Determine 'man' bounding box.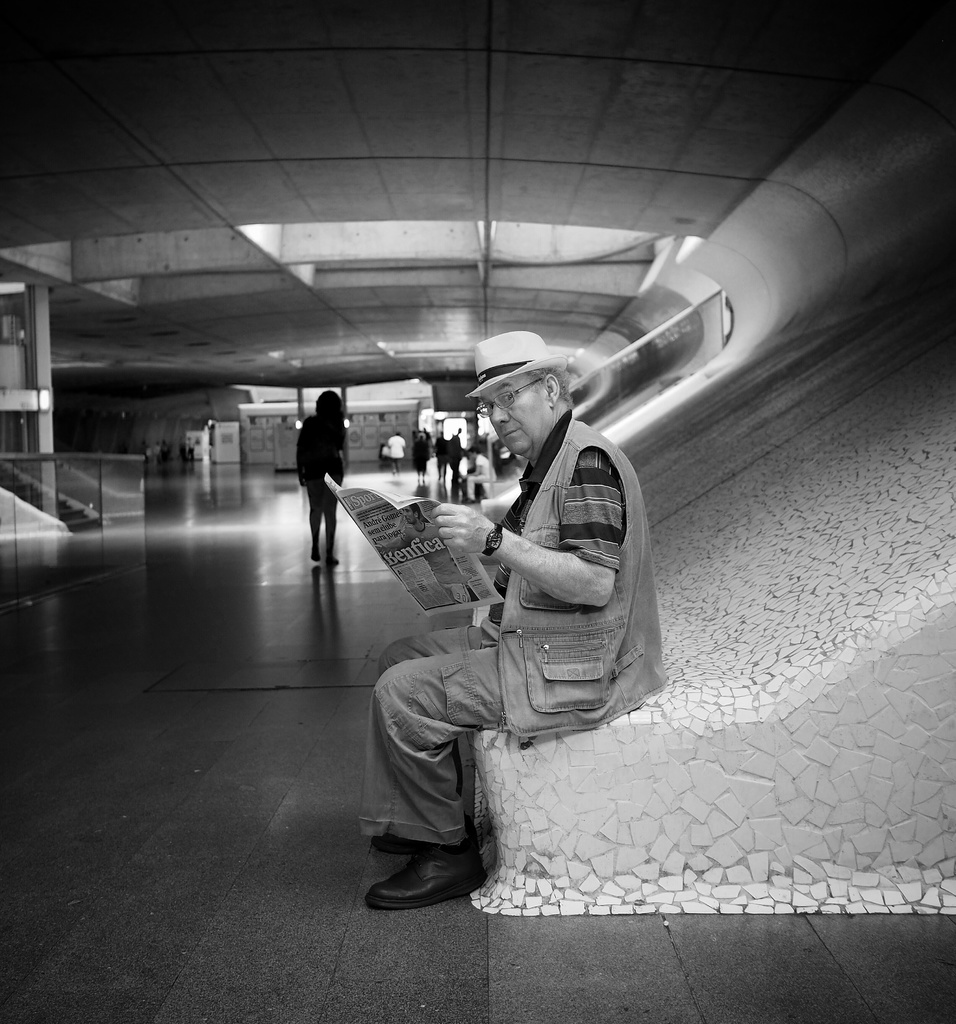
Determined: bbox=(432, 426, 447, 485).
